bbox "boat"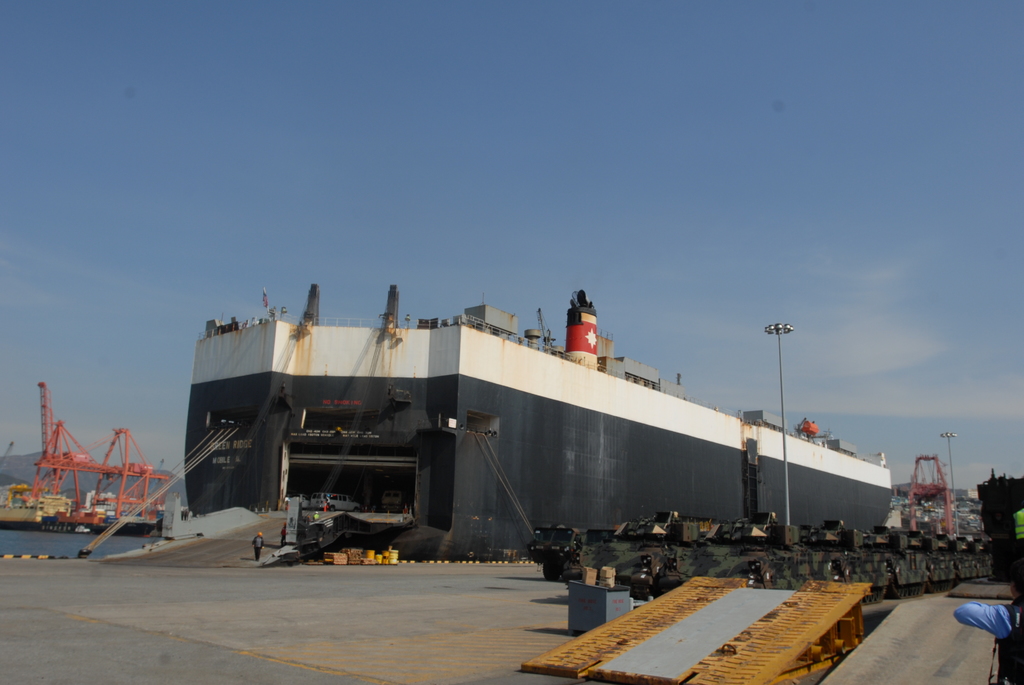
crop(184, 269, 933, 554)
